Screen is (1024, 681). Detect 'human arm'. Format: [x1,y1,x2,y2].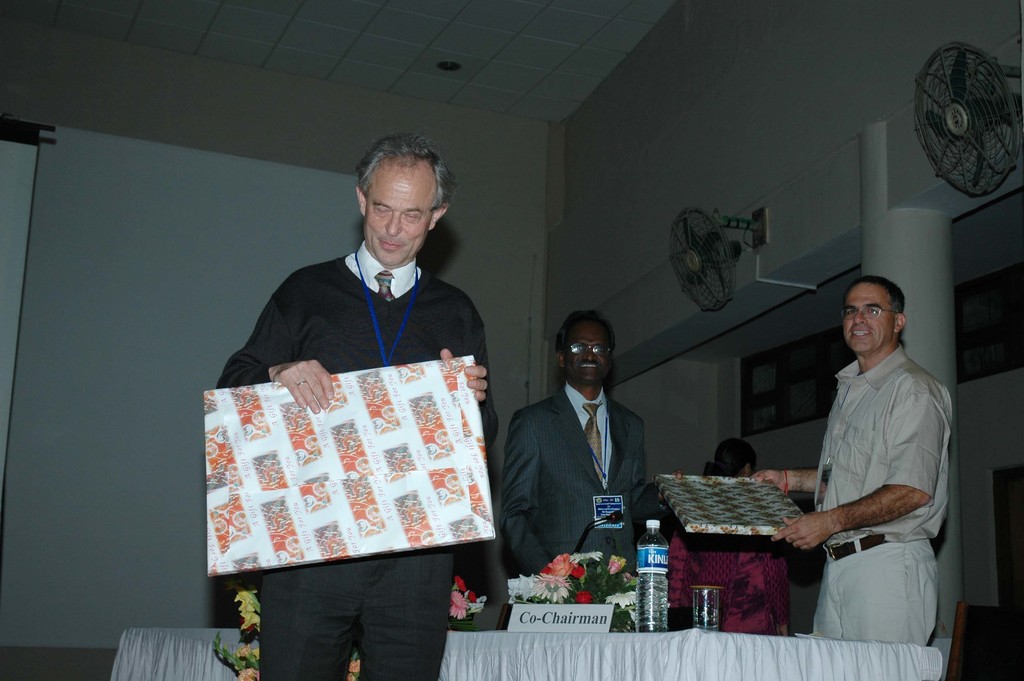
[435,288,492,403].
